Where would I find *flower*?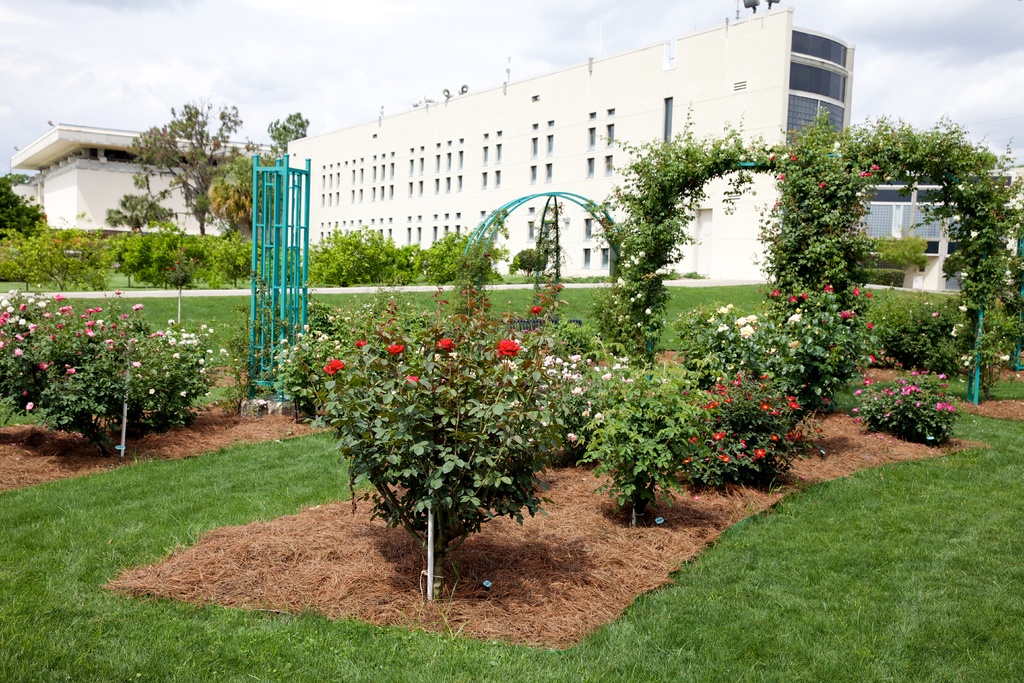
At [77,312,85,320].
